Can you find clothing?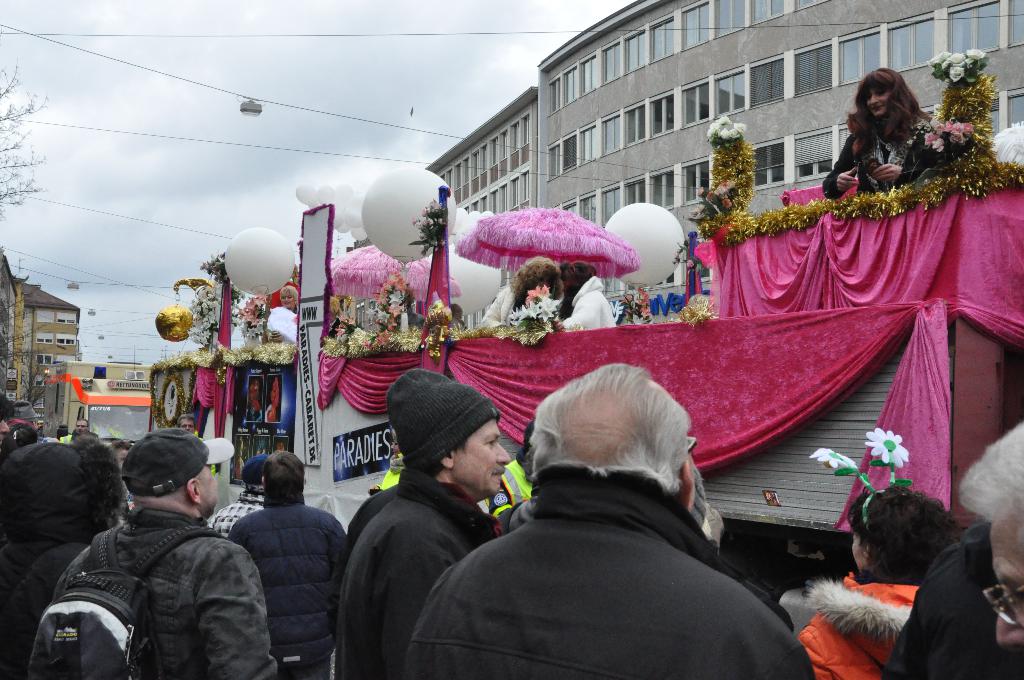
Yes, bounding box: (246,399,262,423).
